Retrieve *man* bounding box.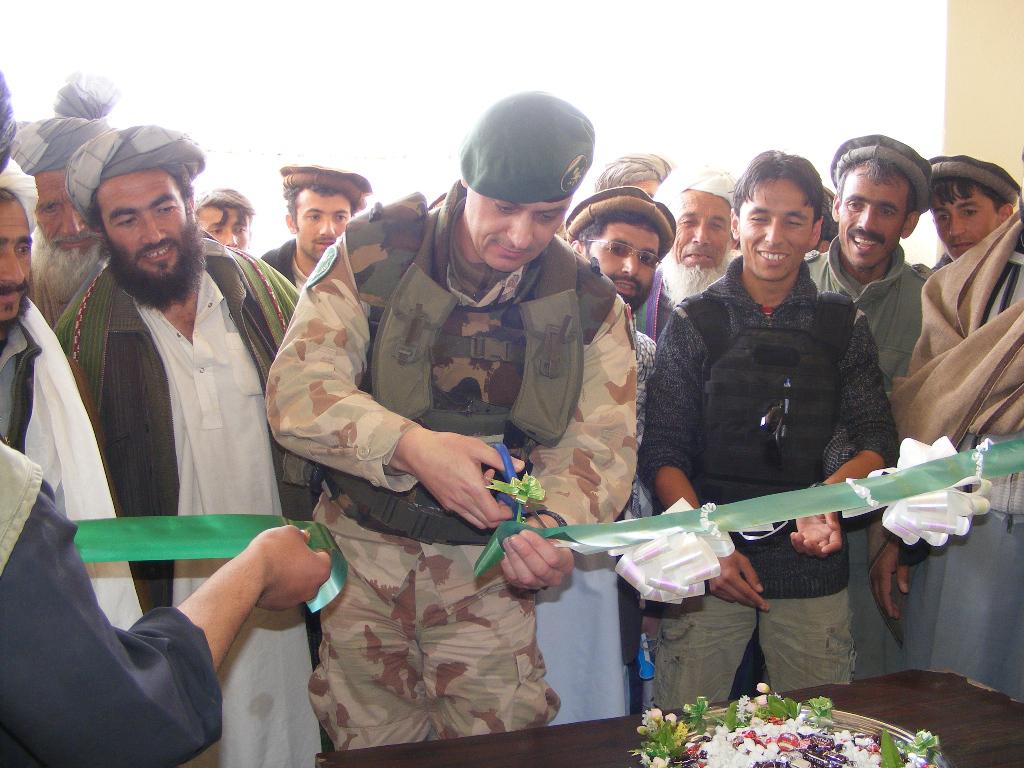
Bounding box: [190, 187, 254, 253].
